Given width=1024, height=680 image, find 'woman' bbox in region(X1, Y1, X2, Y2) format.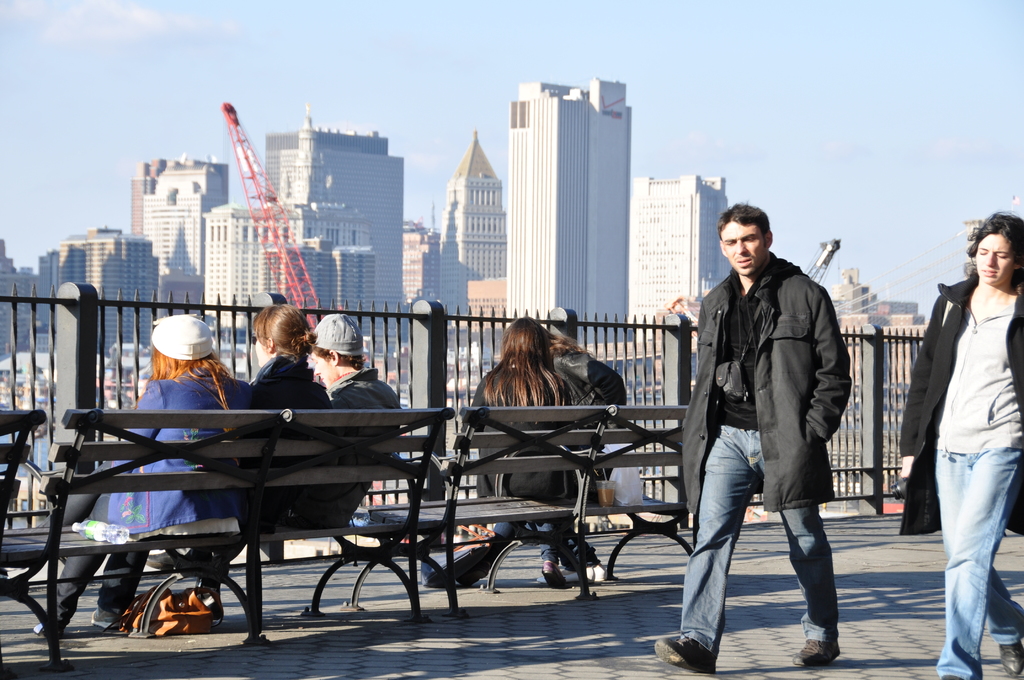
region(911, 216, 1021, 674).
